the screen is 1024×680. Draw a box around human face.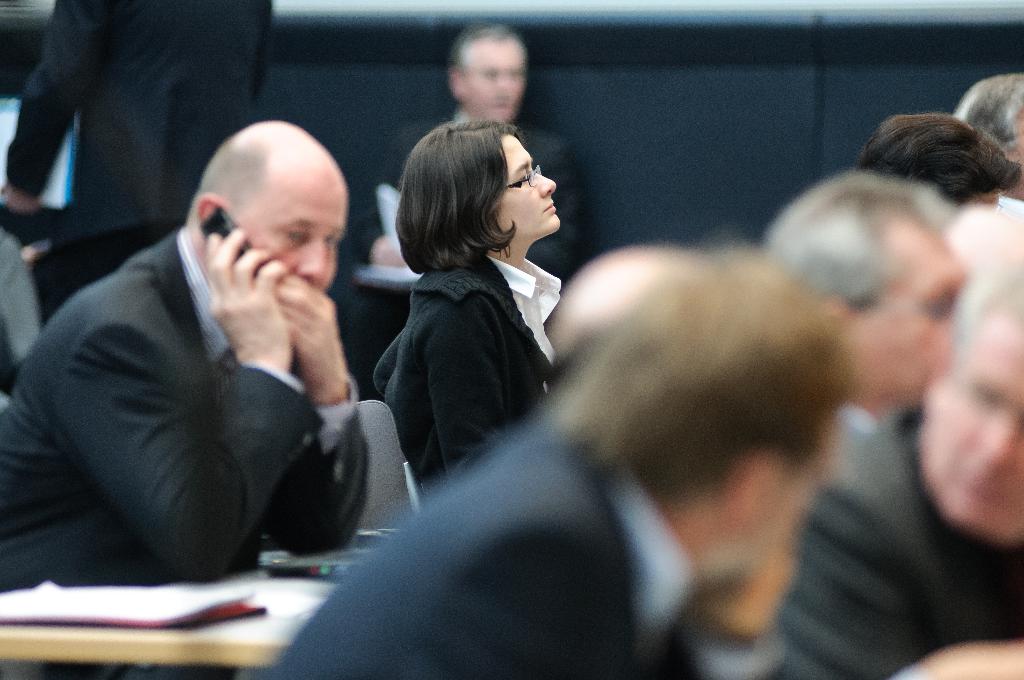
x1=234 y1=150 x2=351 y2=282.
